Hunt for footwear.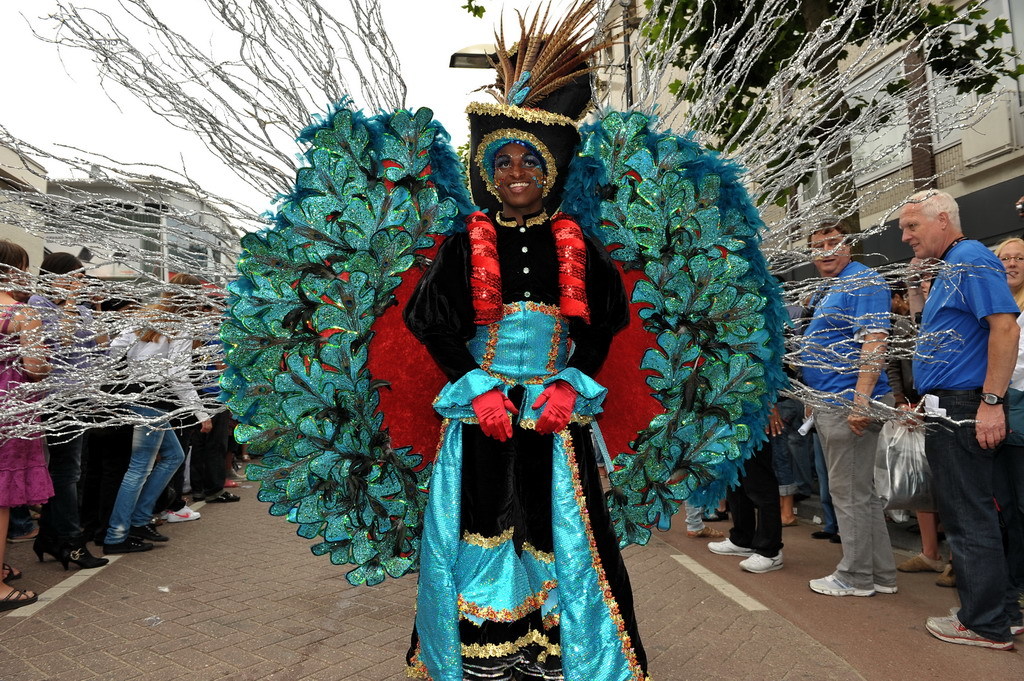
Hunted down at bbox(702, 505, 730, 521).
